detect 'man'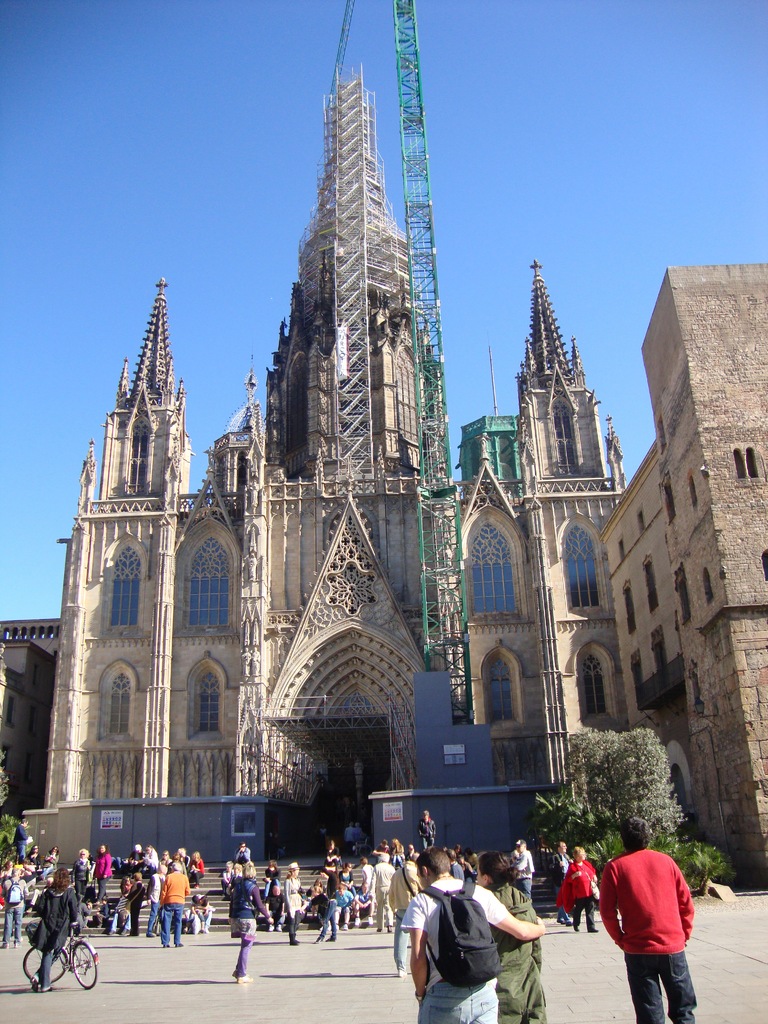
(401,840,551,1022)
